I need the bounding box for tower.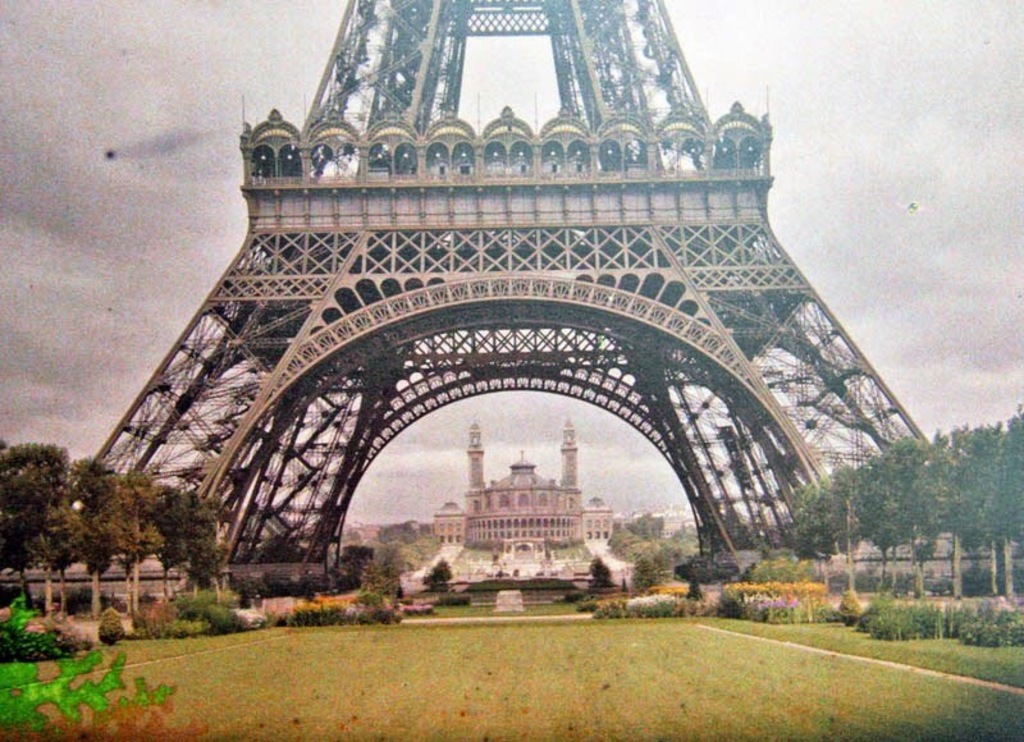
Here it is: 68,0,950,580.
